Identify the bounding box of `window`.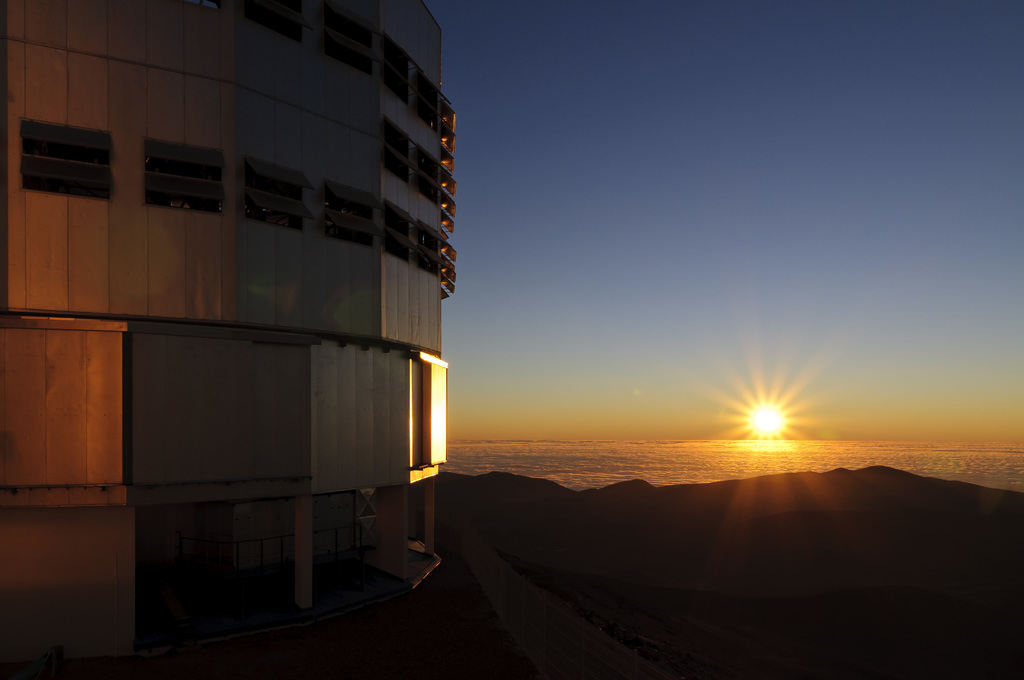
box(4, 123, 120, 207).
